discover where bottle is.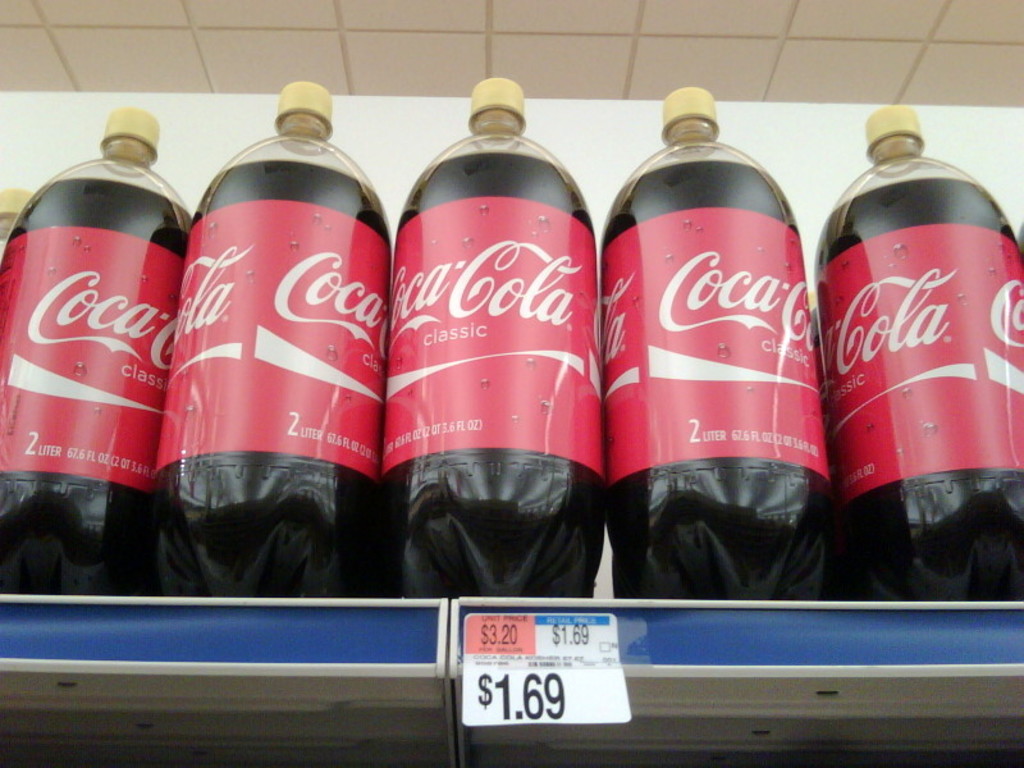
Discovered at (x1=790, y1=97, x2=1023, y2=590).
